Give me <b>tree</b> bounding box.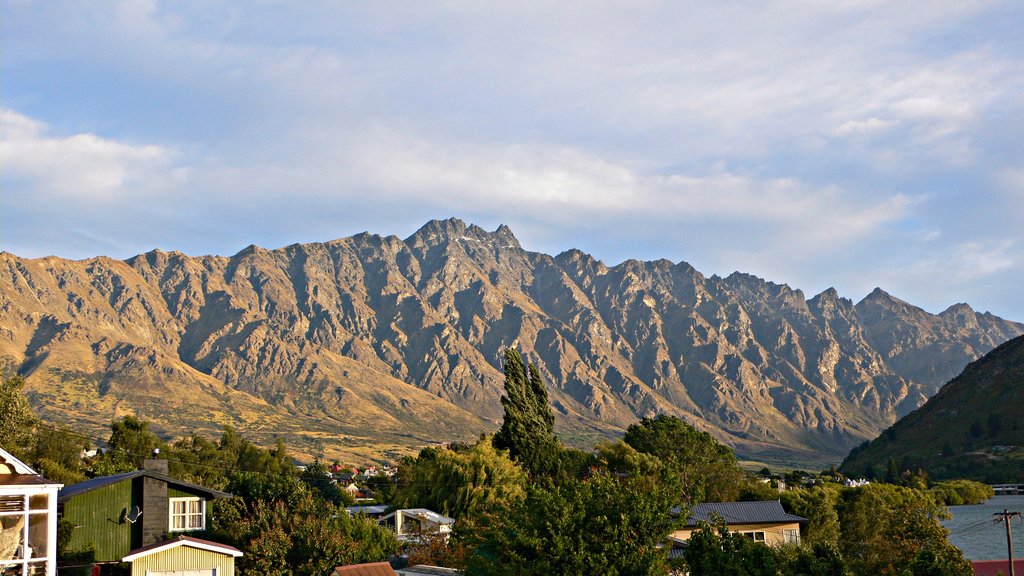
103,407,164,470.
